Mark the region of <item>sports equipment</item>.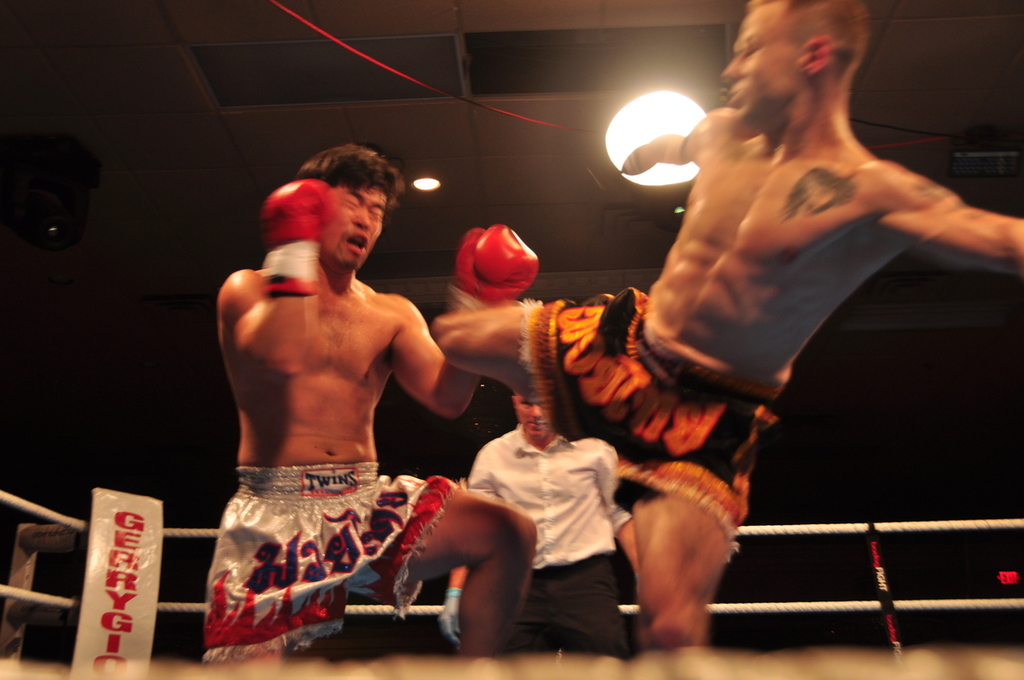
Region: {"x1": 447, "y1": 223, "x2": 539, "y2": 317}.
